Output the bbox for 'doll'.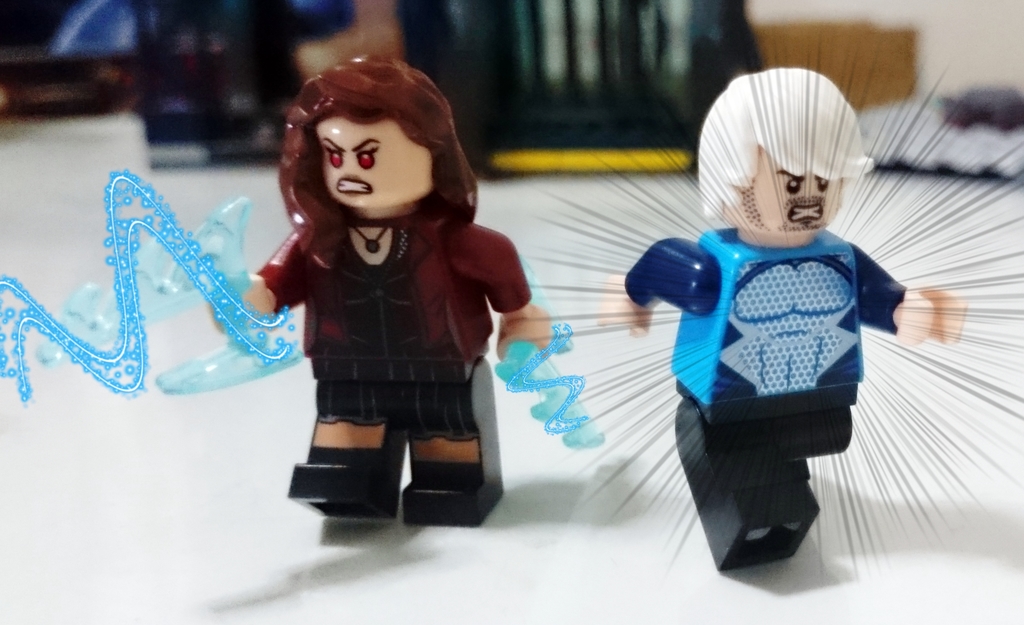
l=609, t=58, r=950, b=583.
